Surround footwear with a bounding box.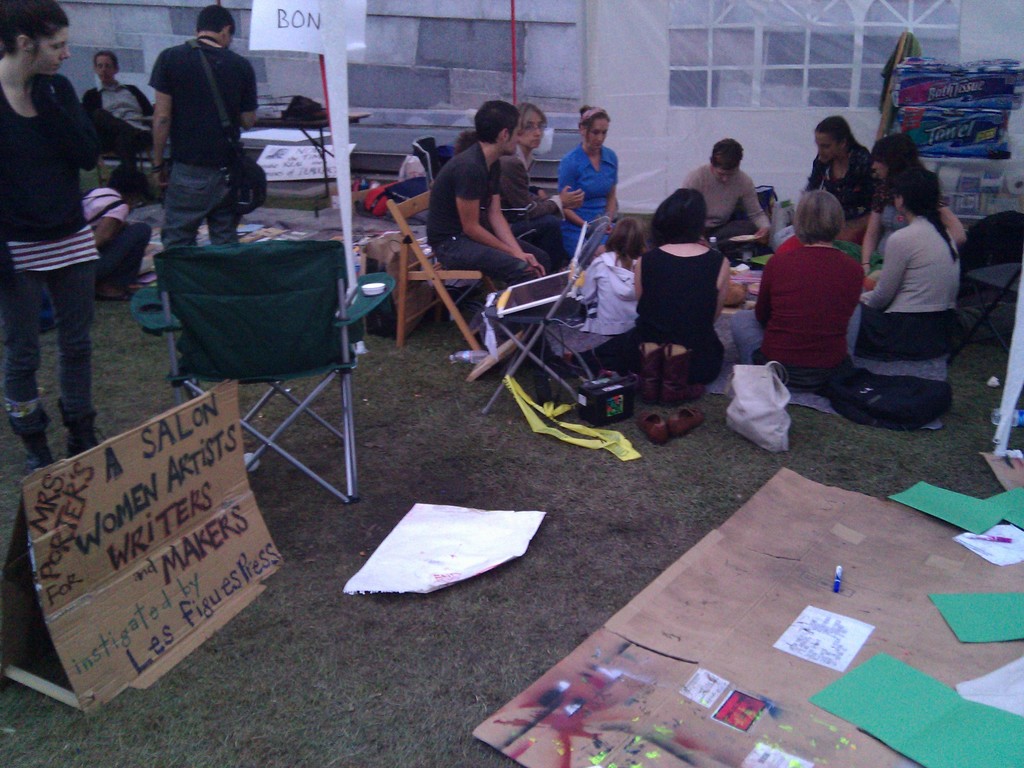
BBox(675, 410, 701, 435).
